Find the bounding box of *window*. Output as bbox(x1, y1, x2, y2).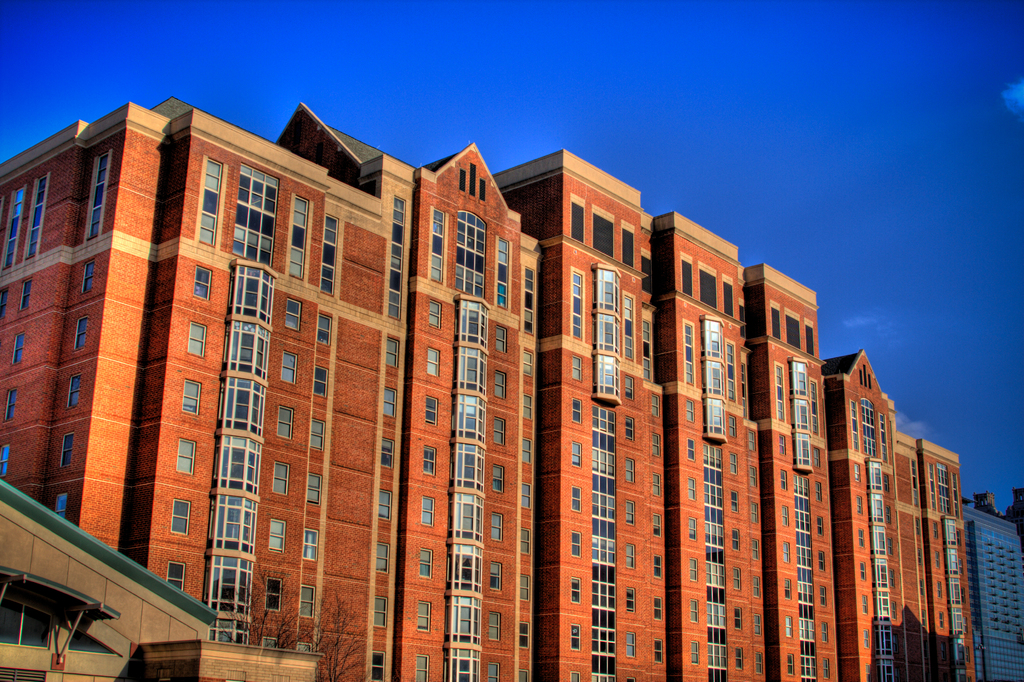
bbox(735, 608, 744, 631).
